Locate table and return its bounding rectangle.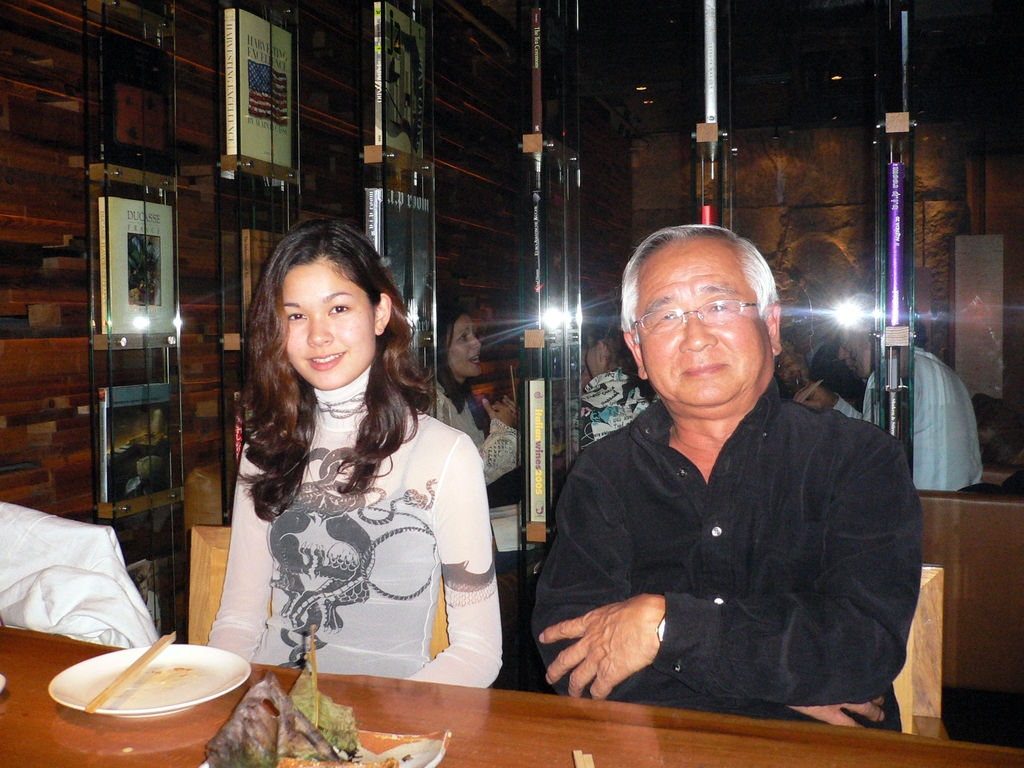
left=0, top=627, right=1023, bottom=767.
